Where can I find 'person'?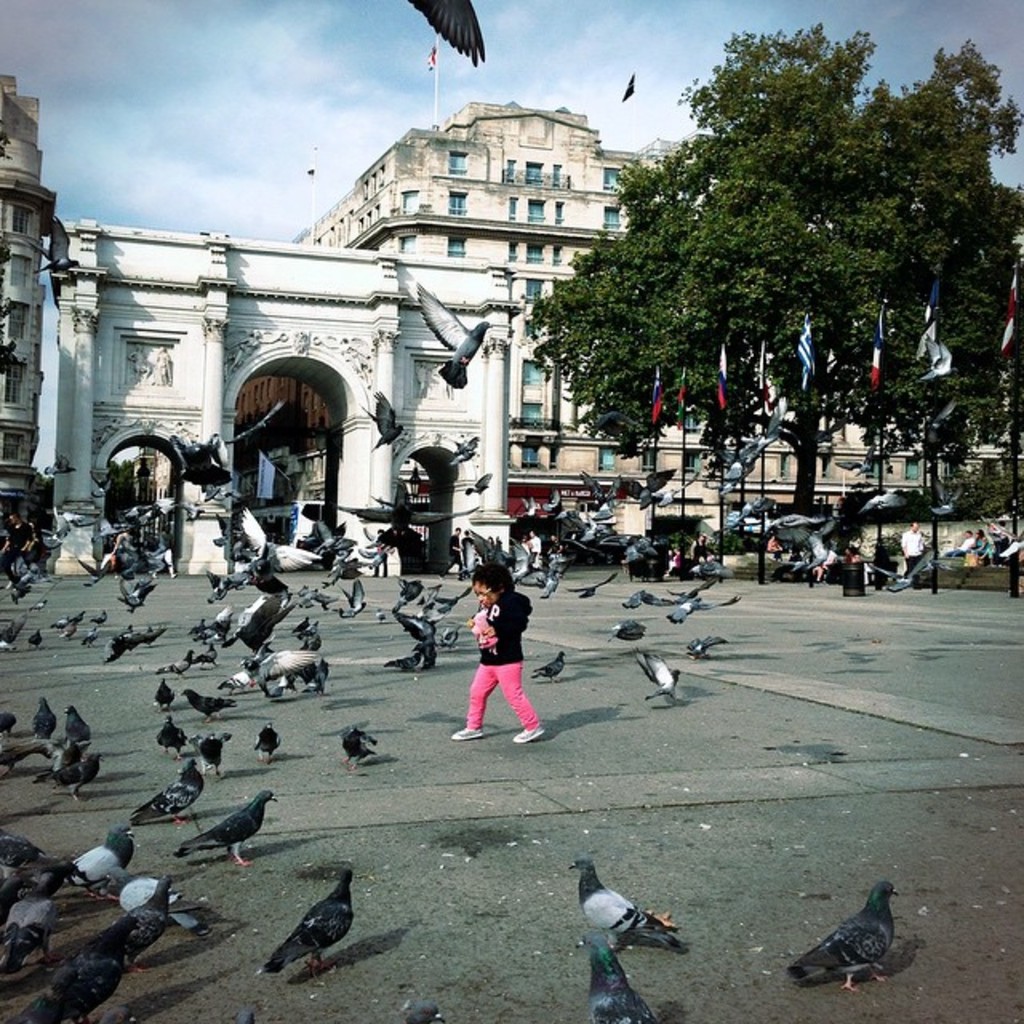
You can find it at bbox=(990, 520, 1011, 563).
